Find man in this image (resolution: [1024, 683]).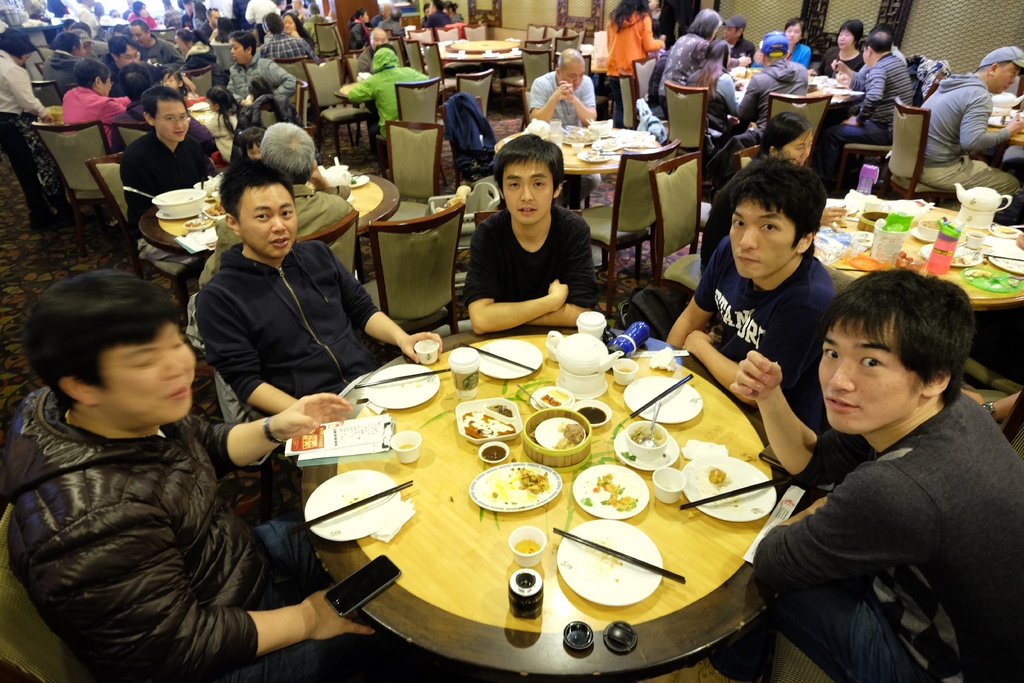
detection(352, 44, 424, 133).
